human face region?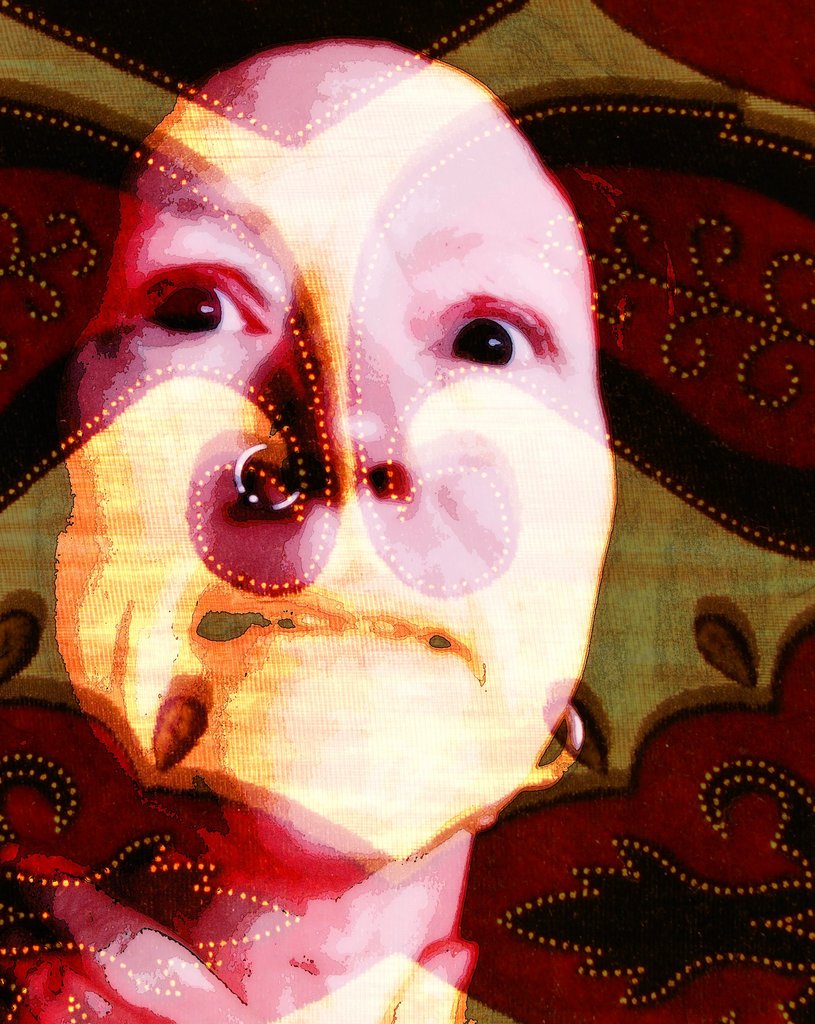
BBox(41, 38, 613, 873)
